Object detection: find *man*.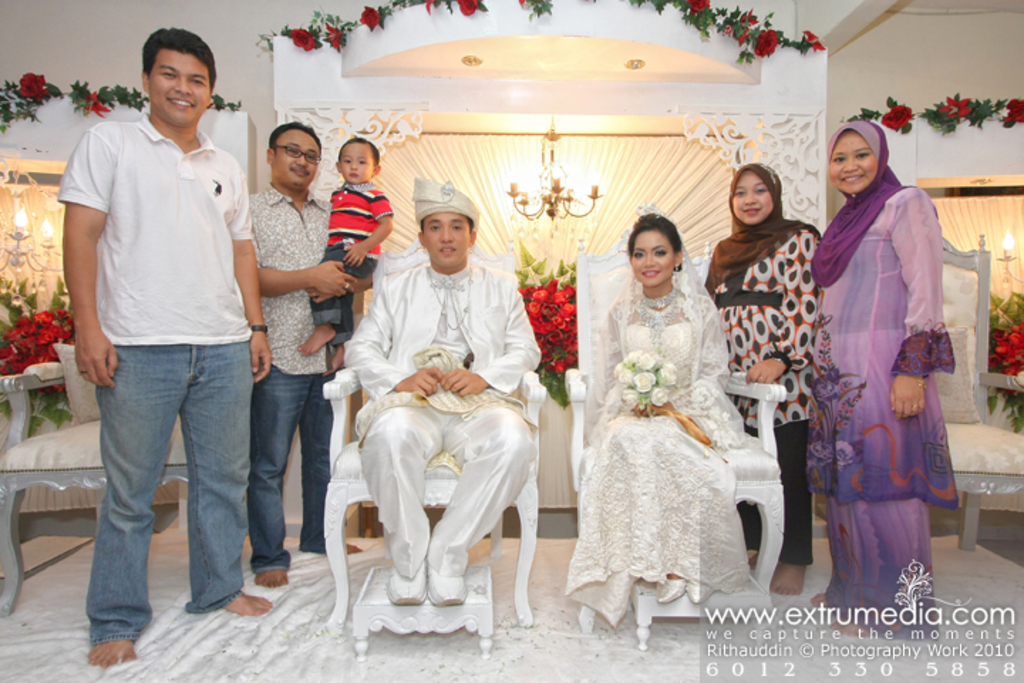
(338,178,549,605).
